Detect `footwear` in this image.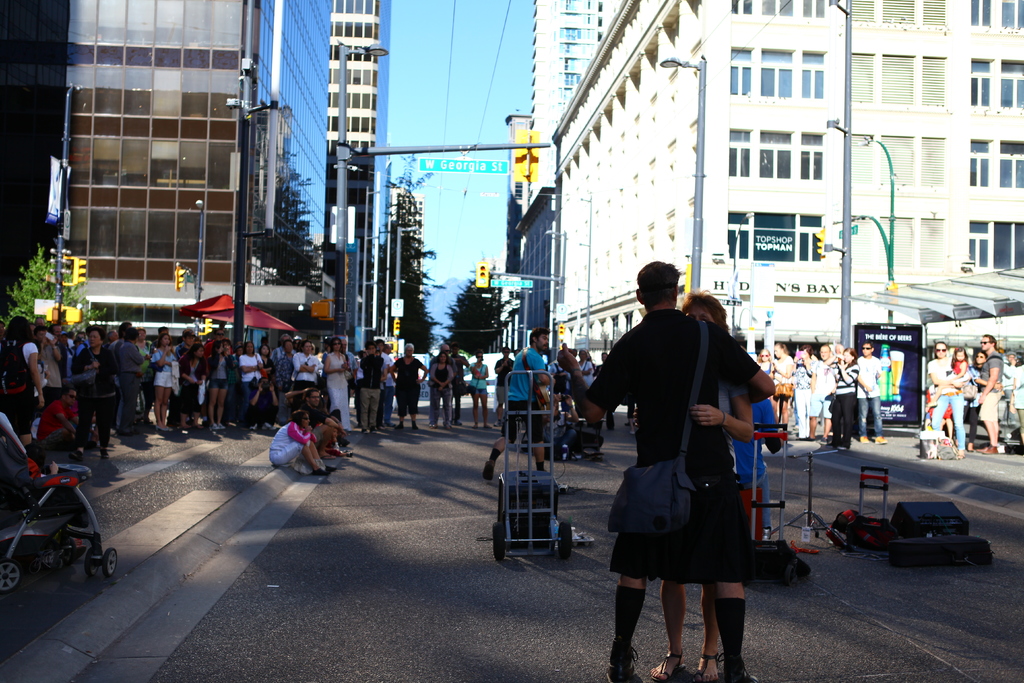
Detection: BBox(456, 420, 461, 425).
